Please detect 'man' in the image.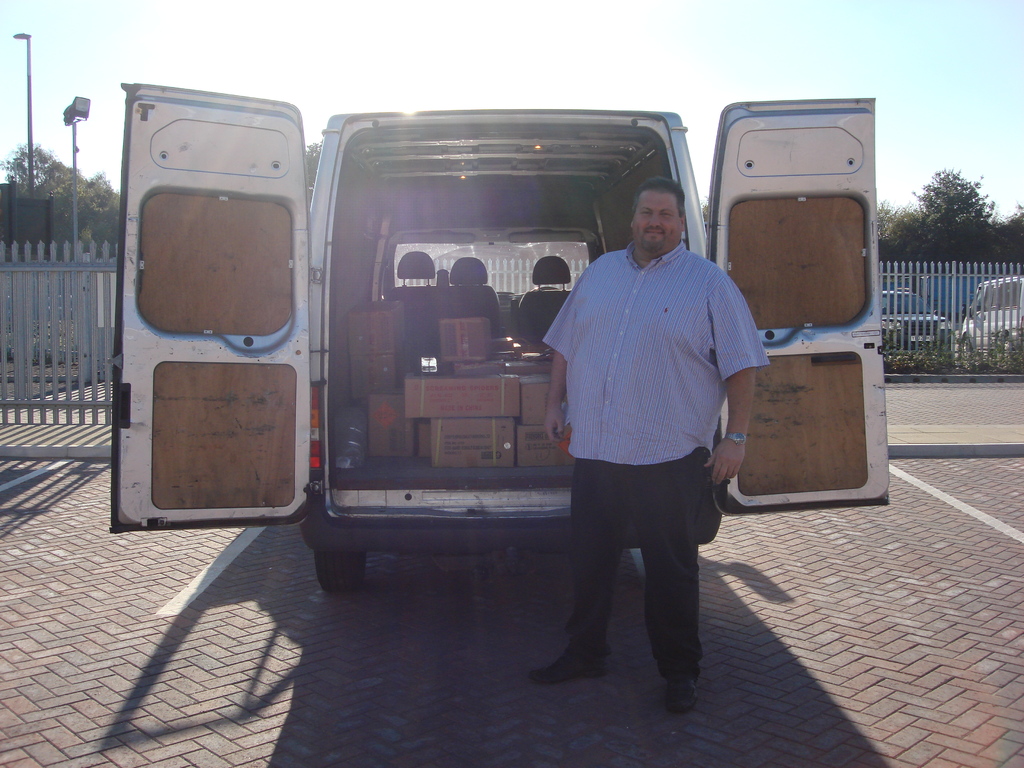
l=523, t=175, r=764, b=705.
